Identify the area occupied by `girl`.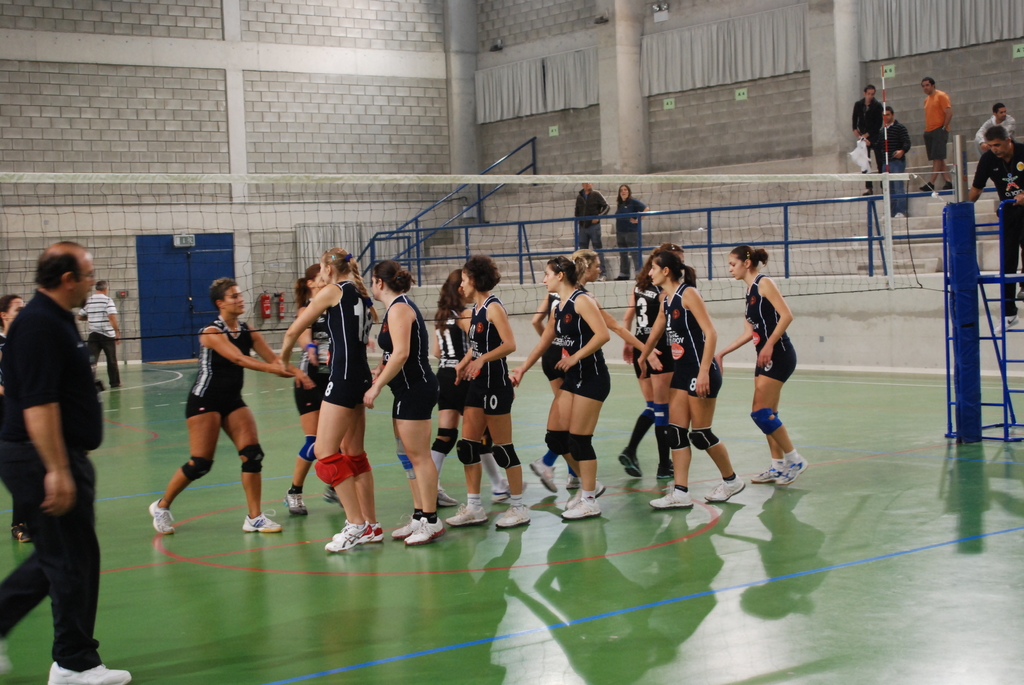
Area: crop(636, 253, 737, 484).
